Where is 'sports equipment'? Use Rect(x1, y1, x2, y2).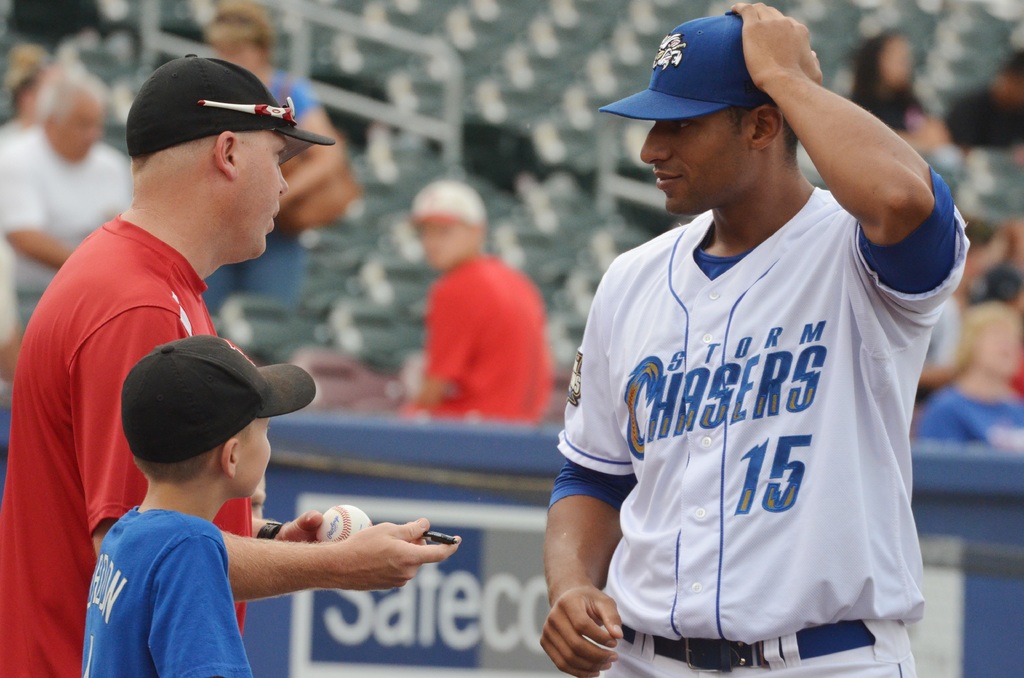
Rect(316, 507, 374, 542).
